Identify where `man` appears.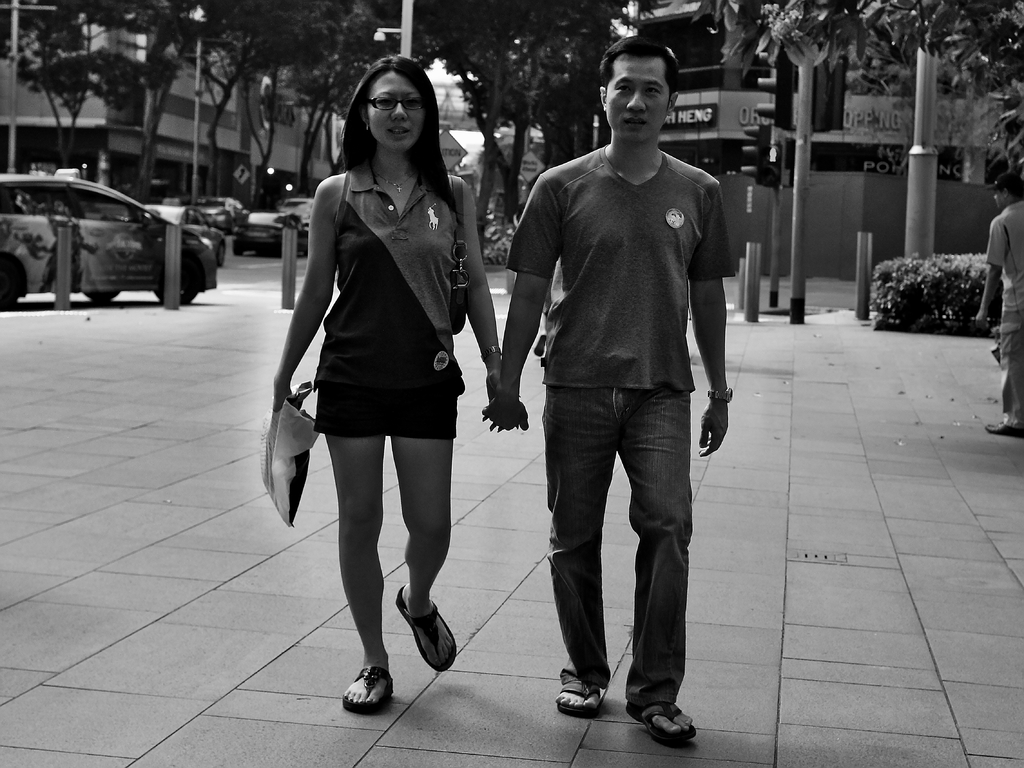
Appears at box=[499, 55, 746, 735].
